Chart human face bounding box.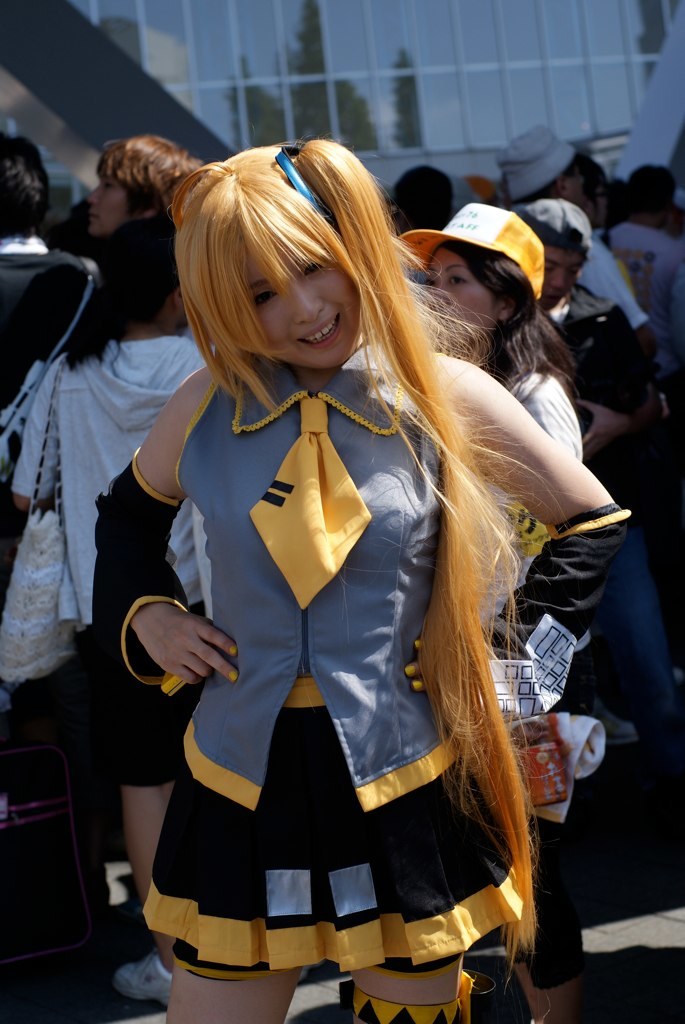
Charted: pyautogui.locateOnScreen(246, 242, 356, 366).
